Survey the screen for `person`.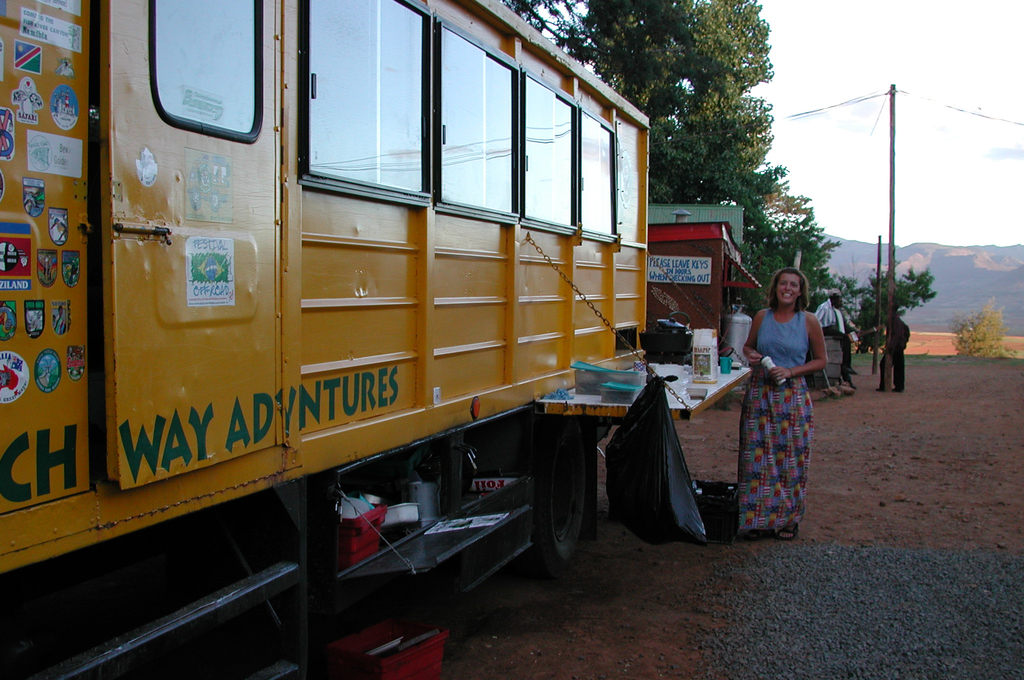
Survey found: region(740, 257, 838, 503).
